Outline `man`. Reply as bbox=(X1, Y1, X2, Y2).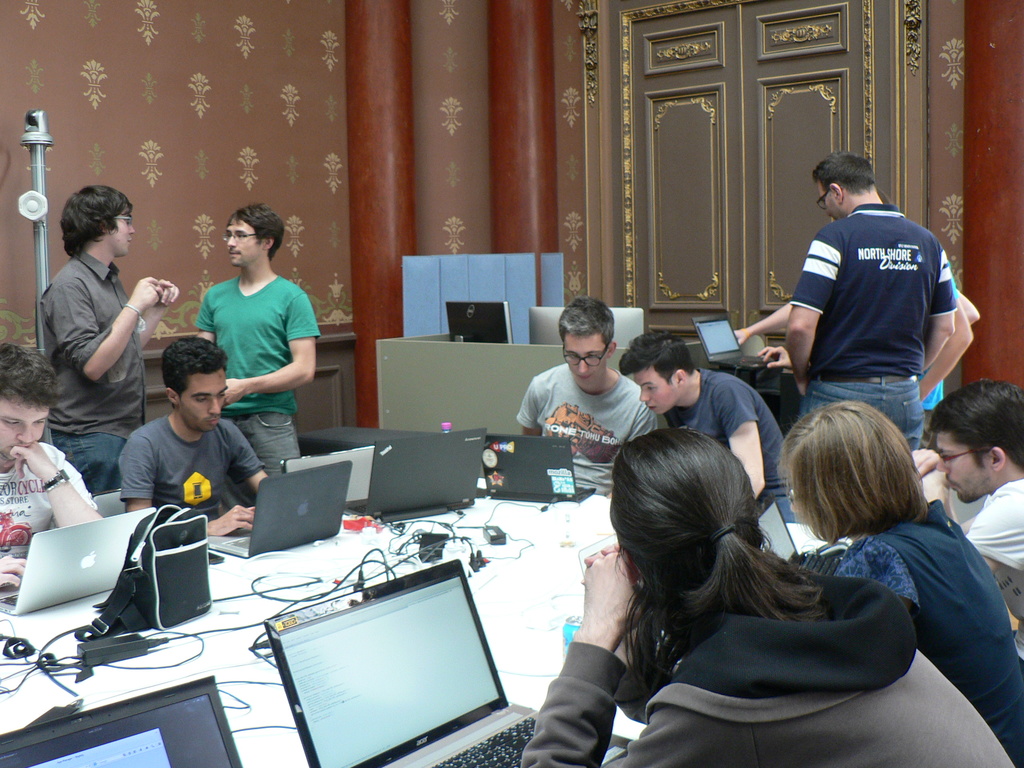
bbox=(117, 333, 276, 527).
